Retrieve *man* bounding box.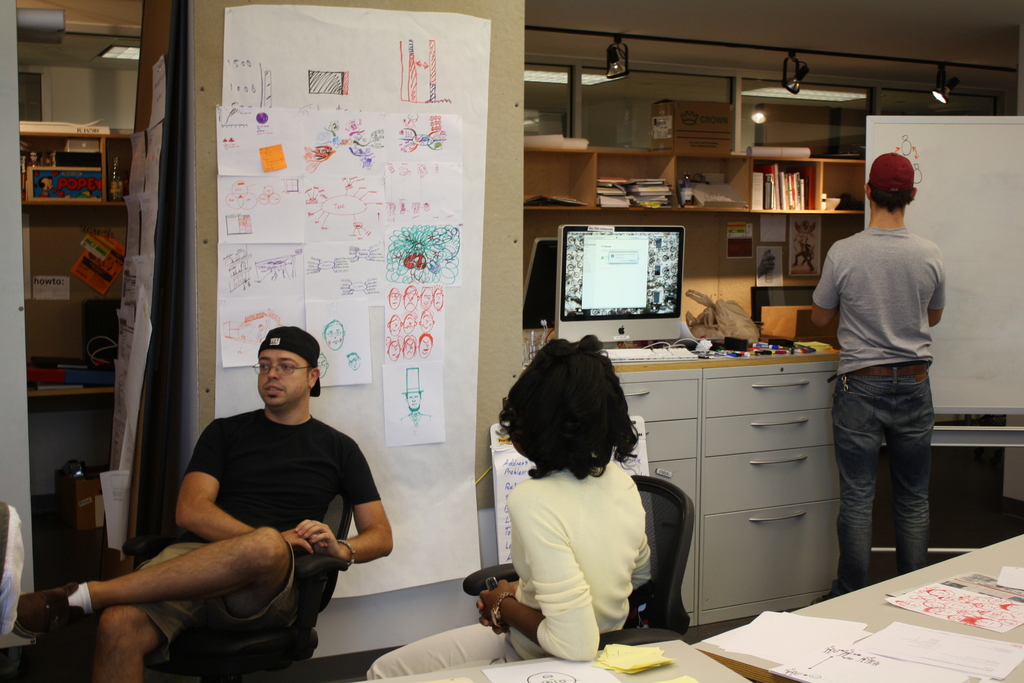
Bounding box: select_region(797, 147, 950, 611).
